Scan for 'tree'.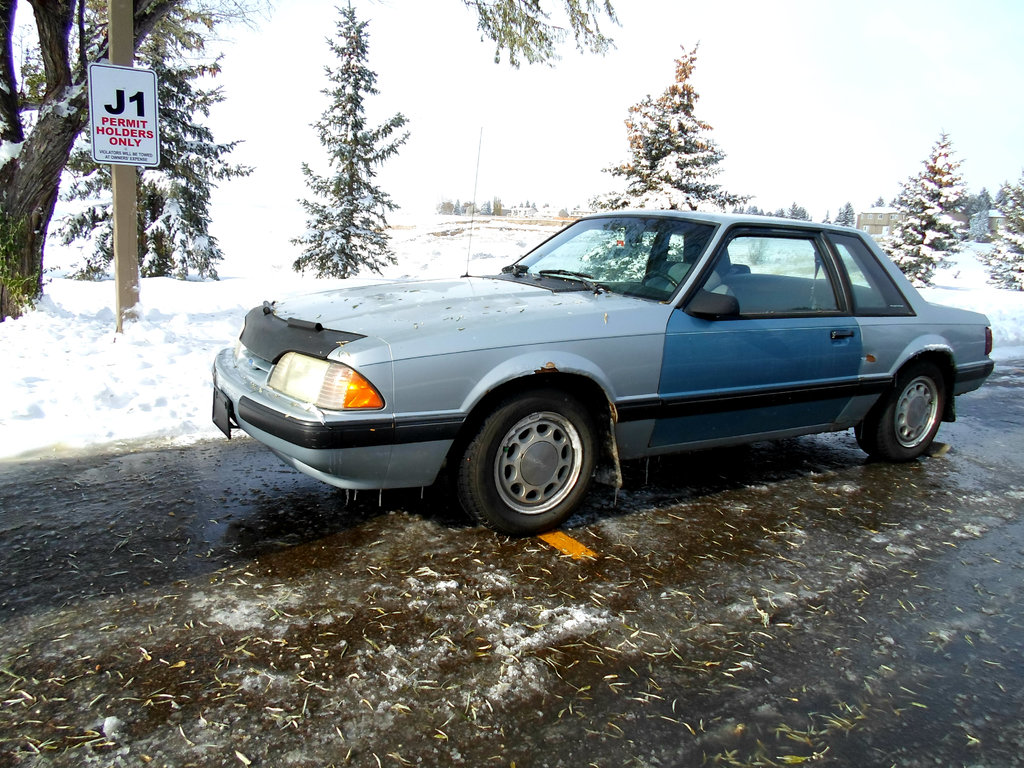
Scan result: x1=586, y1=29, x2=762, y2=214.
